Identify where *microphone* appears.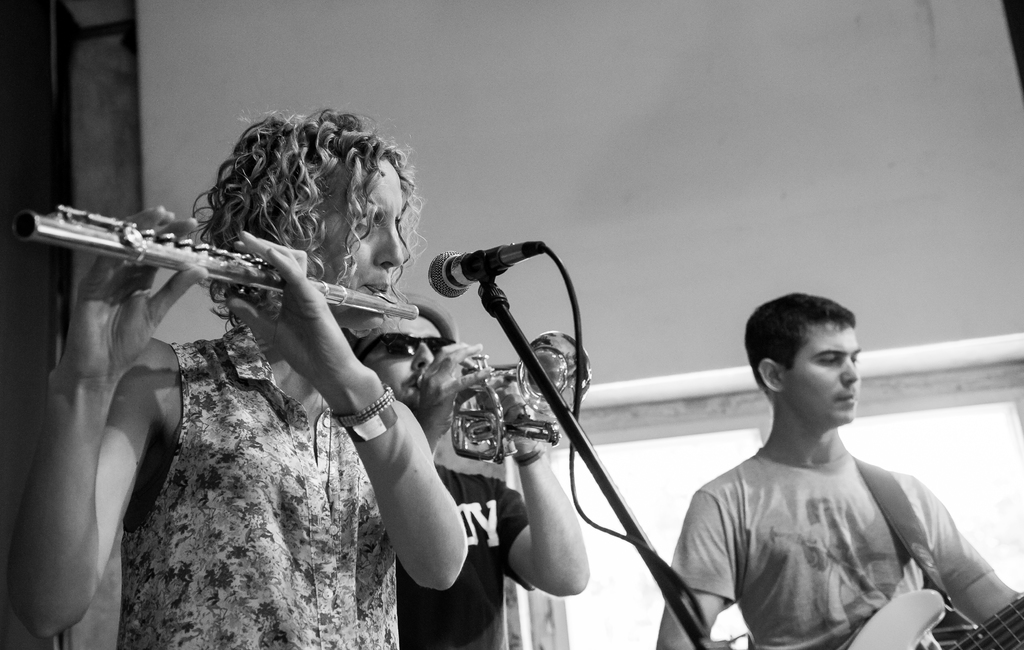
Appears at bbox=(392, 238, 573, 332).
